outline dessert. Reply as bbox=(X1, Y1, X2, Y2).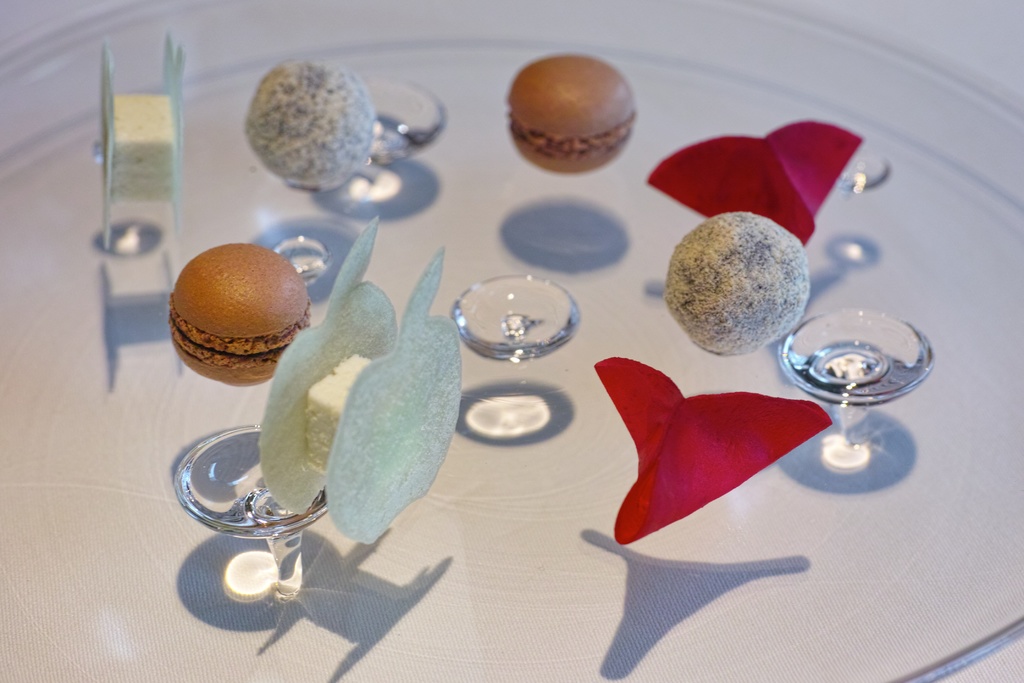
bbox=(154, 238, 307, 394).
